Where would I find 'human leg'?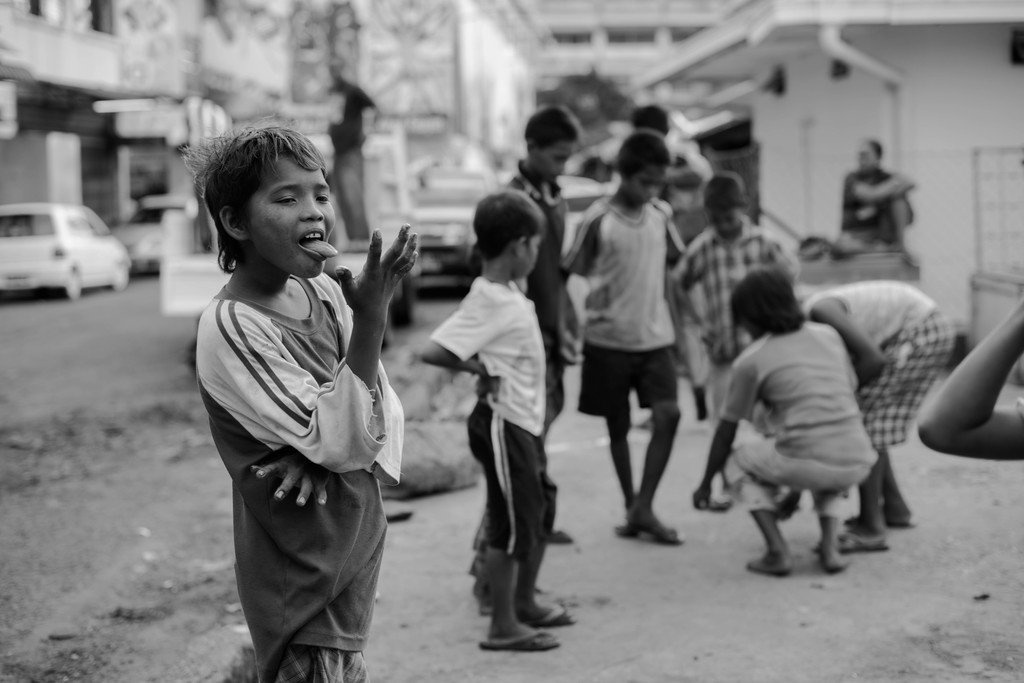
At crop(467, 398, 561, 653).
